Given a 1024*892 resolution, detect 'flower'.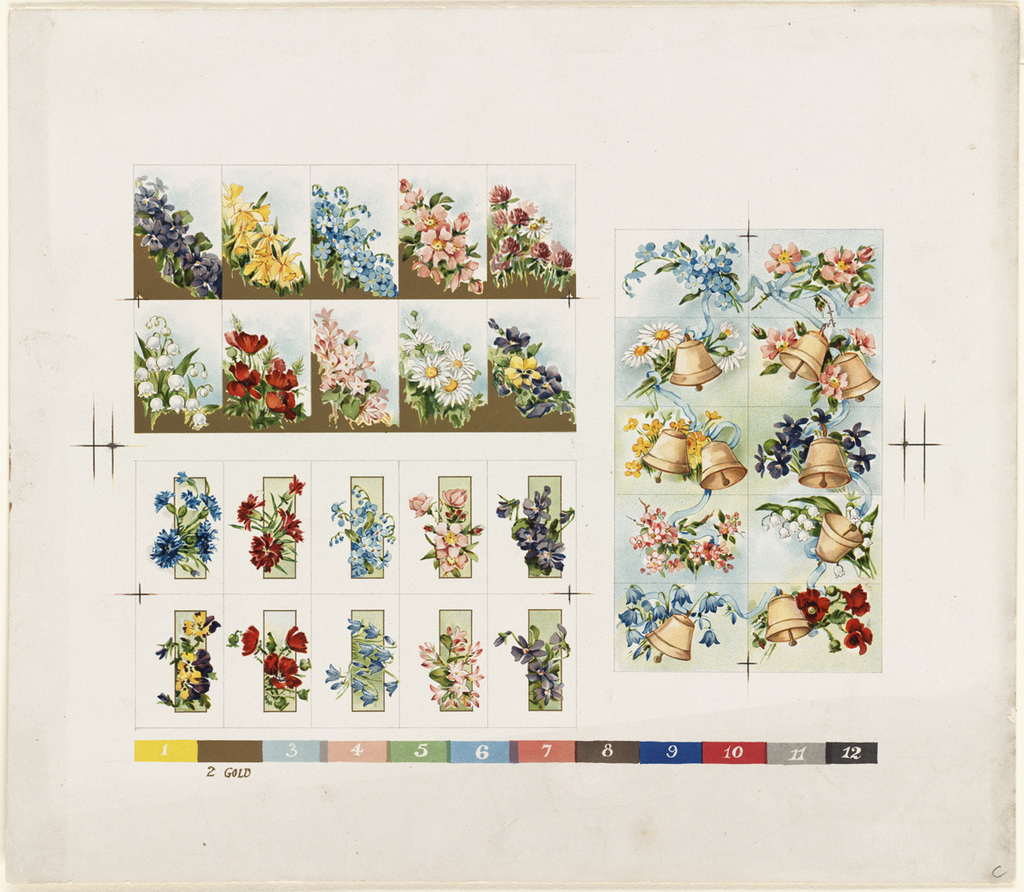
left=623, top=340, right=660, bottom=372.
